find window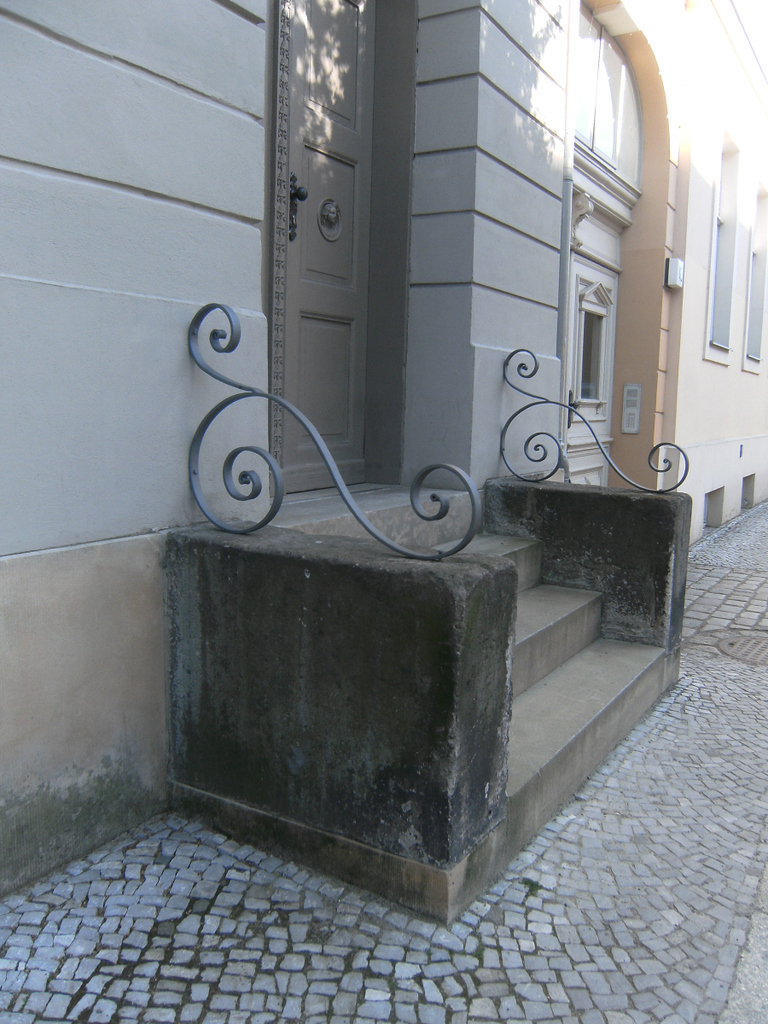
[left=742, top=187, right=763, bottom=374]
